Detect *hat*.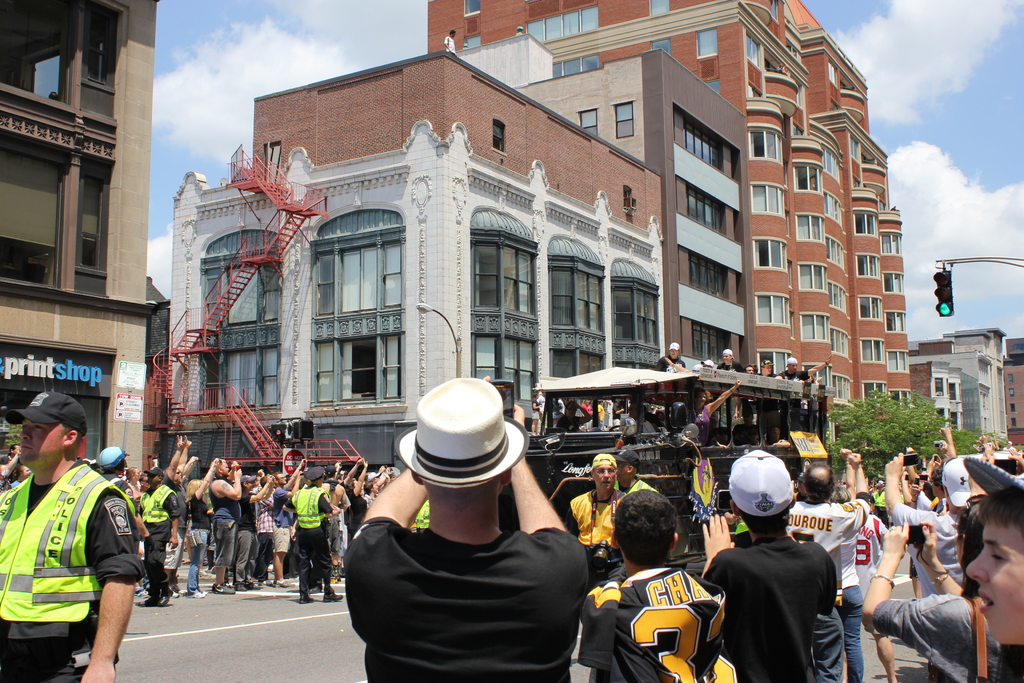
Detected at (left=764, top=359, right=771, bottom=367).
